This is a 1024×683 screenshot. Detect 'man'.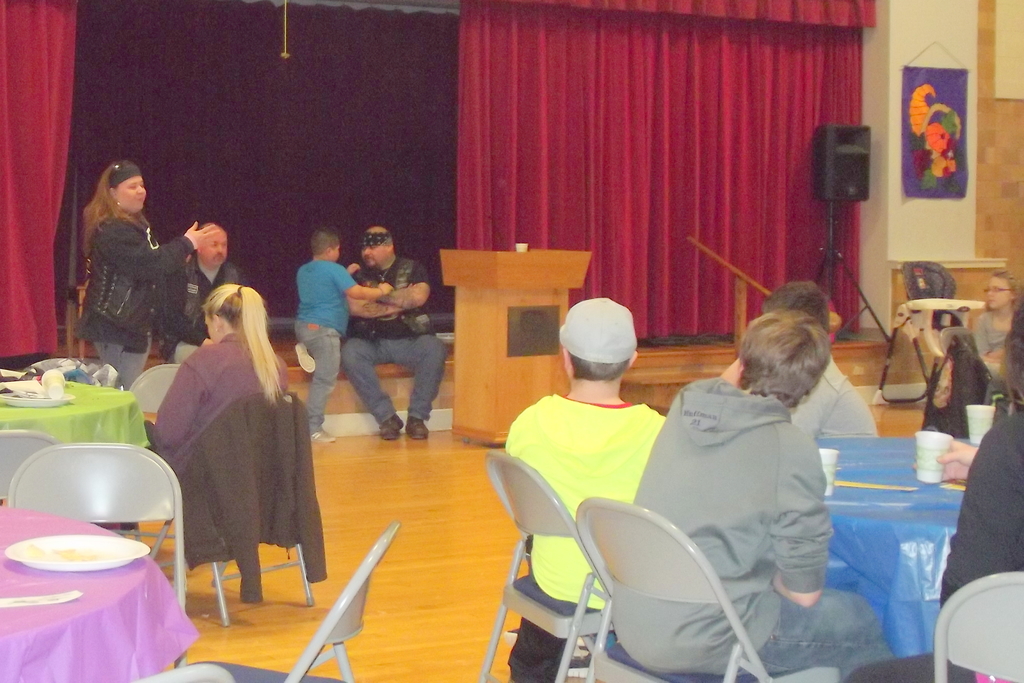
bbox=[328, 223, 446, 446].
